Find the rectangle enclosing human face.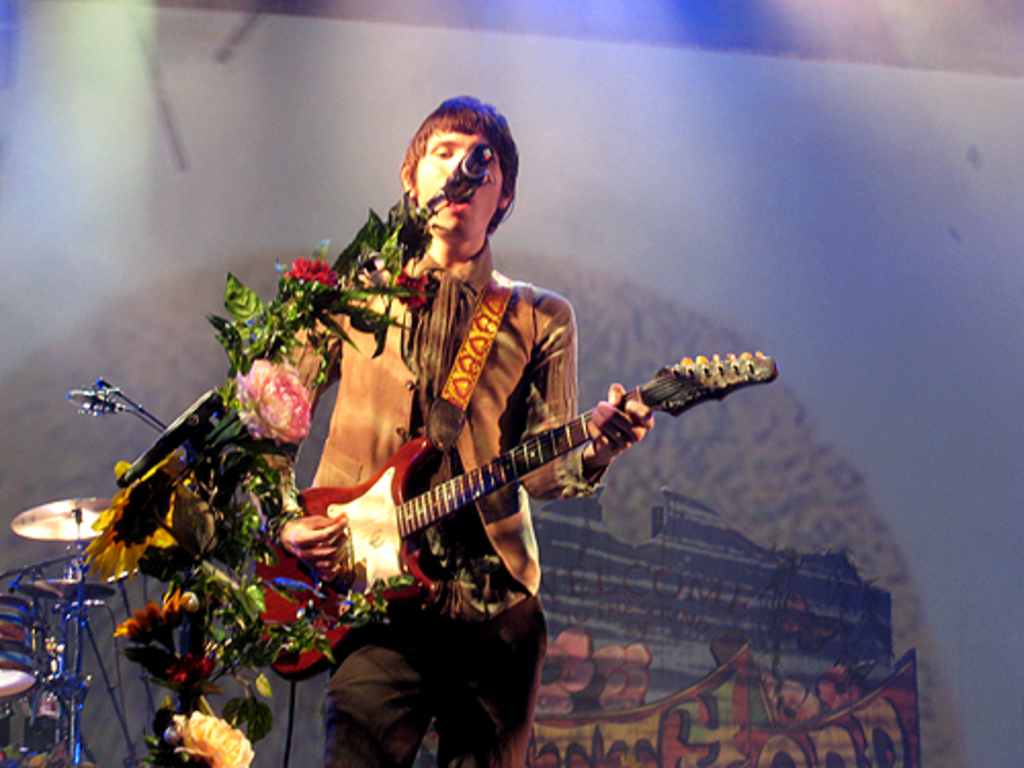
pyautogui.locateOnScreen(416, 129, 504, 231).
